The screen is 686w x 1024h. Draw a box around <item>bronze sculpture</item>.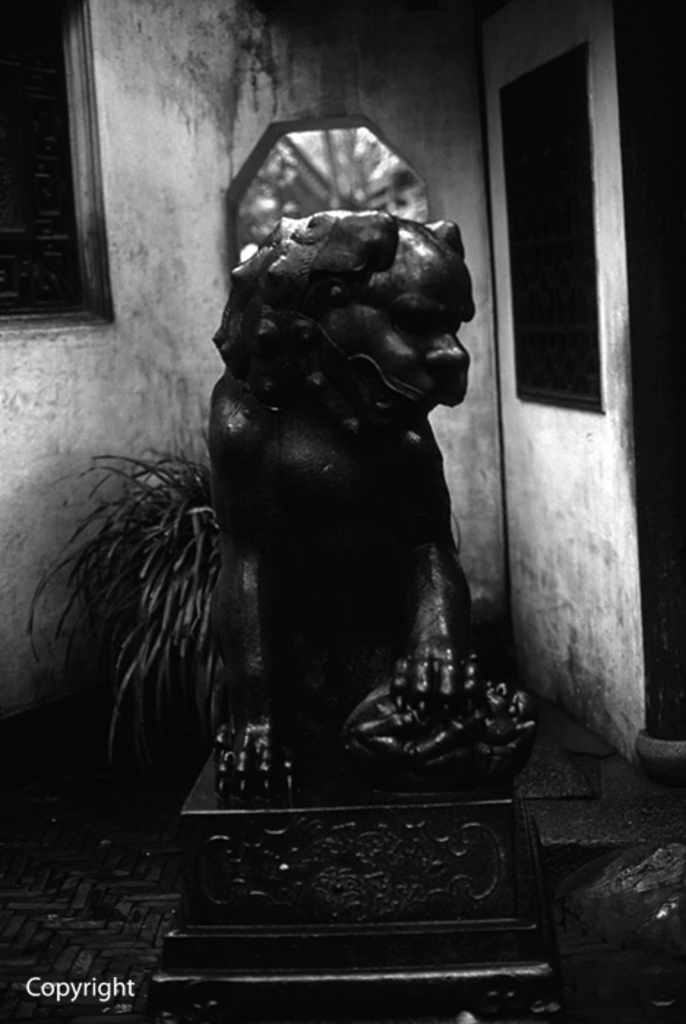
(176, 181, 513, 756).
